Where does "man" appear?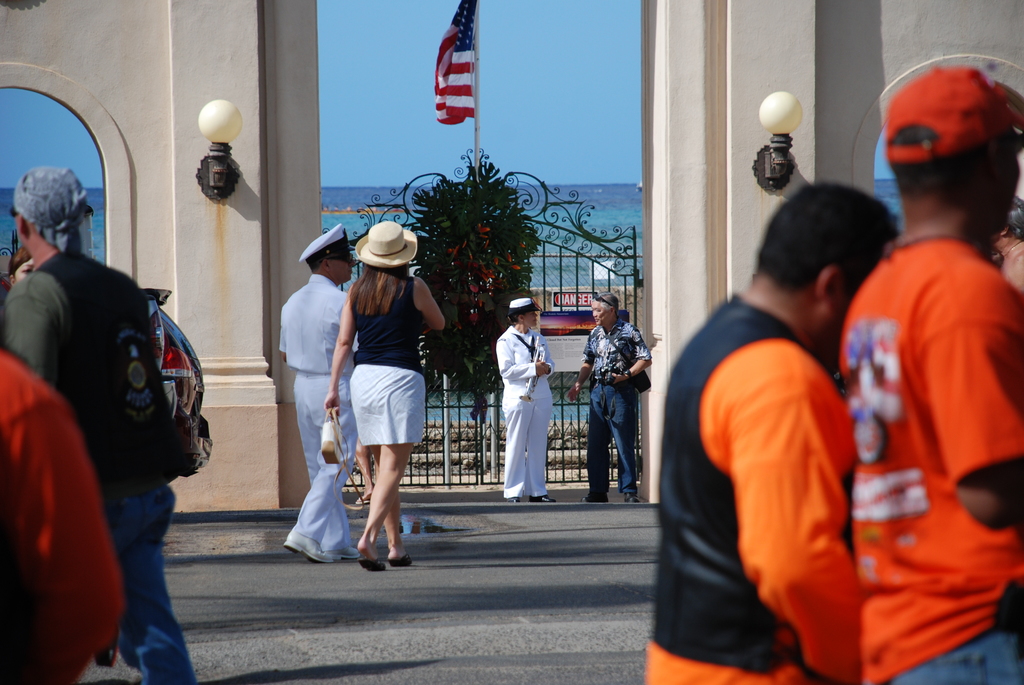
Appears at [646,182,898,684].
